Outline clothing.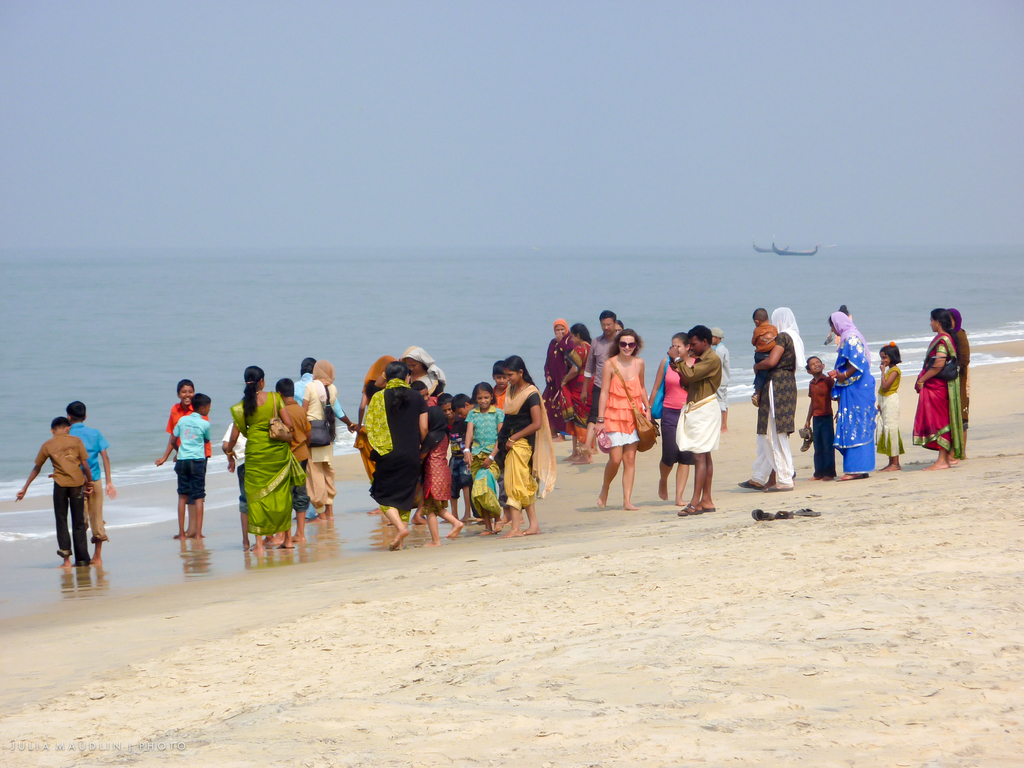
Outline: (x1=714, y1=341, x2=730, y2=412).
